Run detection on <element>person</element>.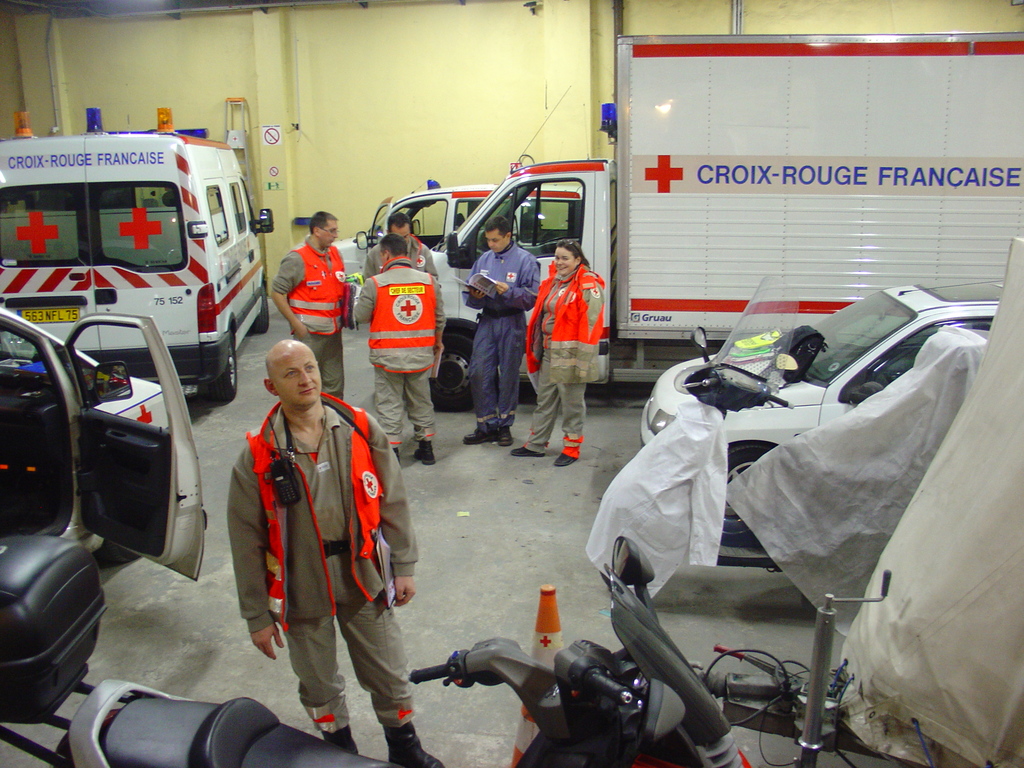
Result: <bbox>226, 317, 389, 740</bbox>.
